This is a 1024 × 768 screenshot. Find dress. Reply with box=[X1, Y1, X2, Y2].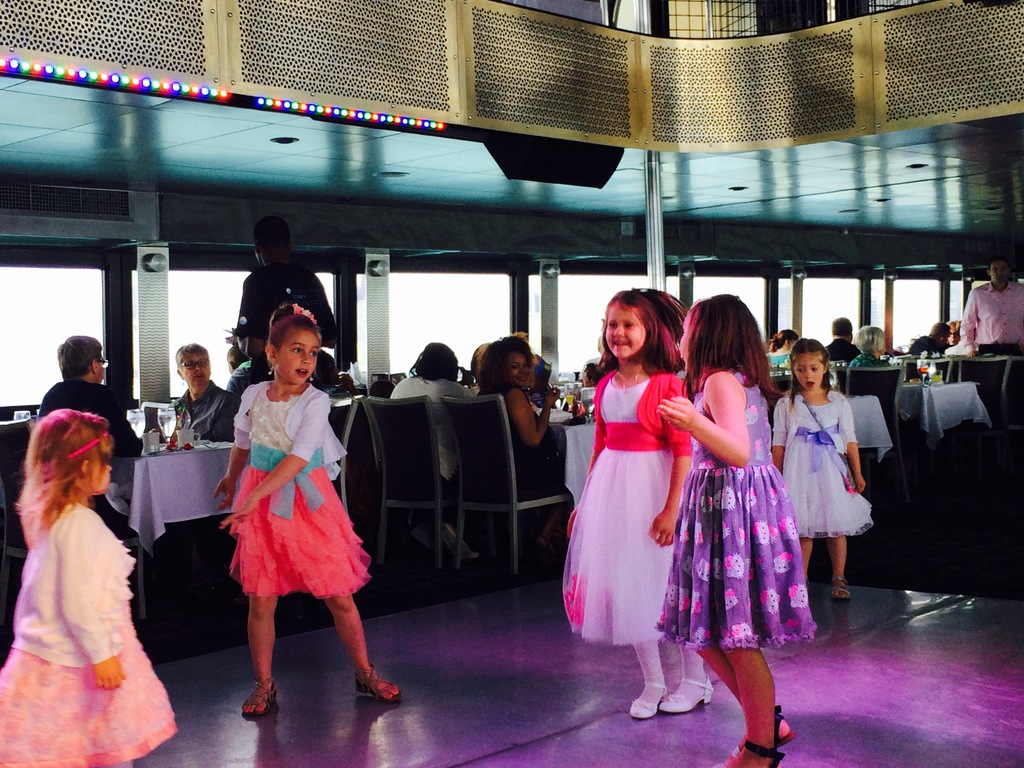
box=[557, 376, 690, 646].
